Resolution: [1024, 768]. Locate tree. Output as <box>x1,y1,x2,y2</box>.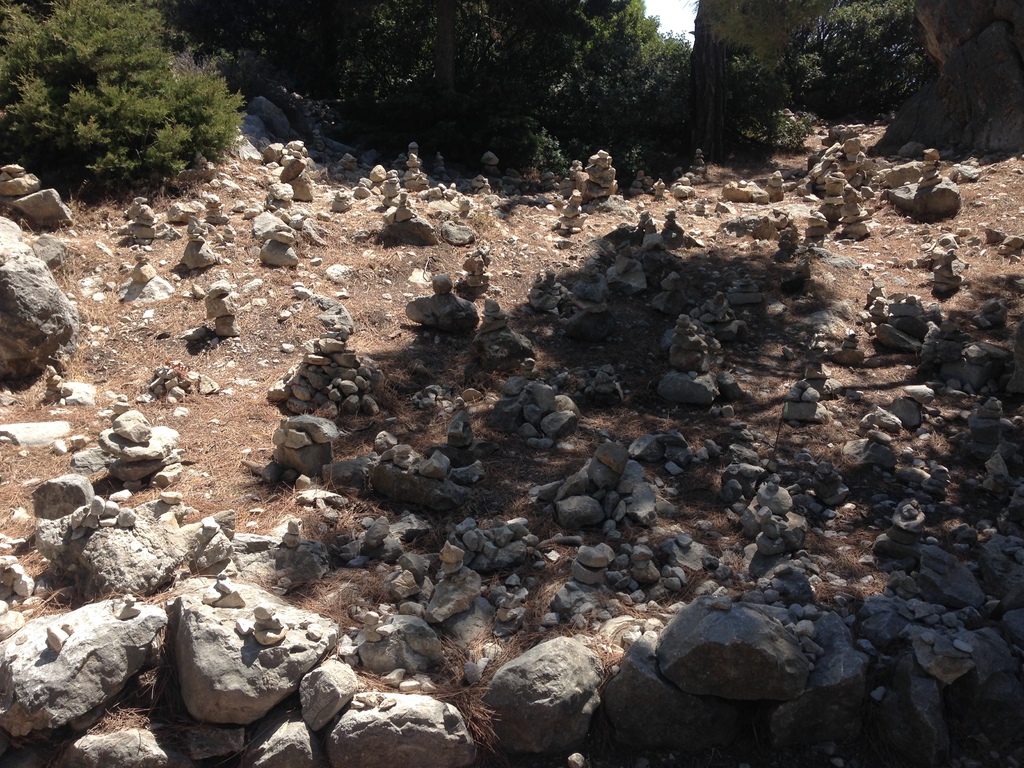
<box>187,0,685,180</box>.
